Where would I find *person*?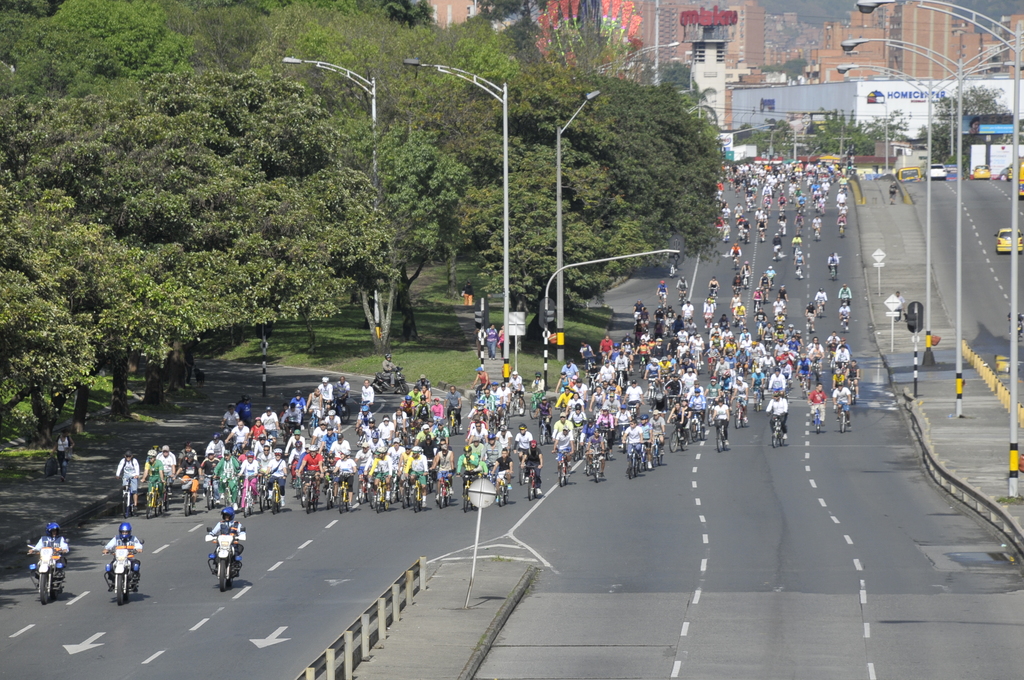
At 790 249 805 267.
